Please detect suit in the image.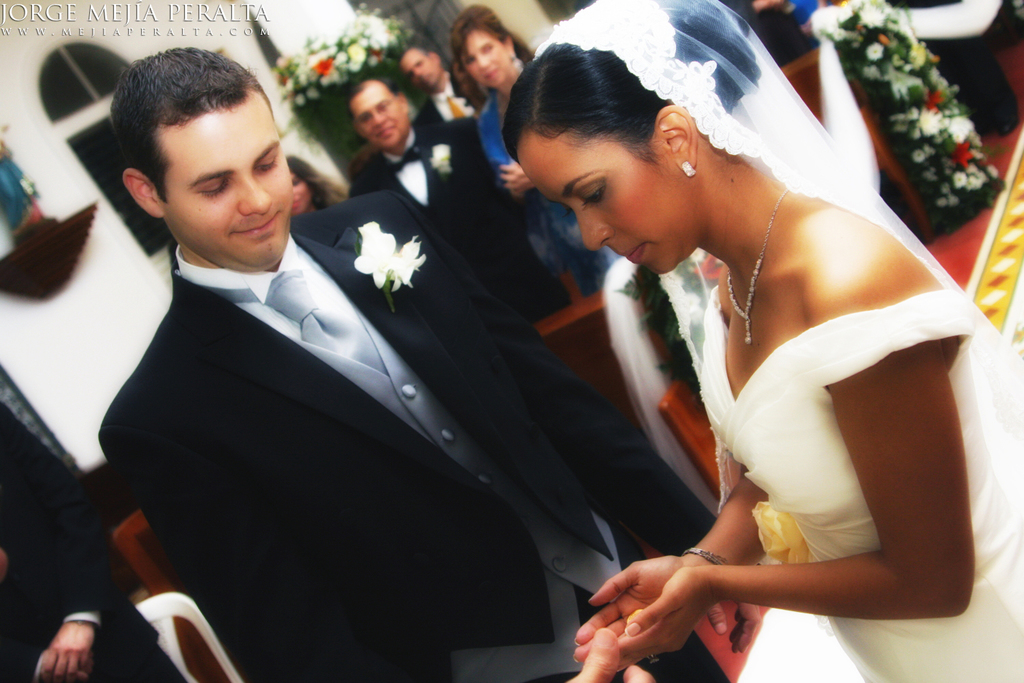
detection(418, 66, 481, 127).
